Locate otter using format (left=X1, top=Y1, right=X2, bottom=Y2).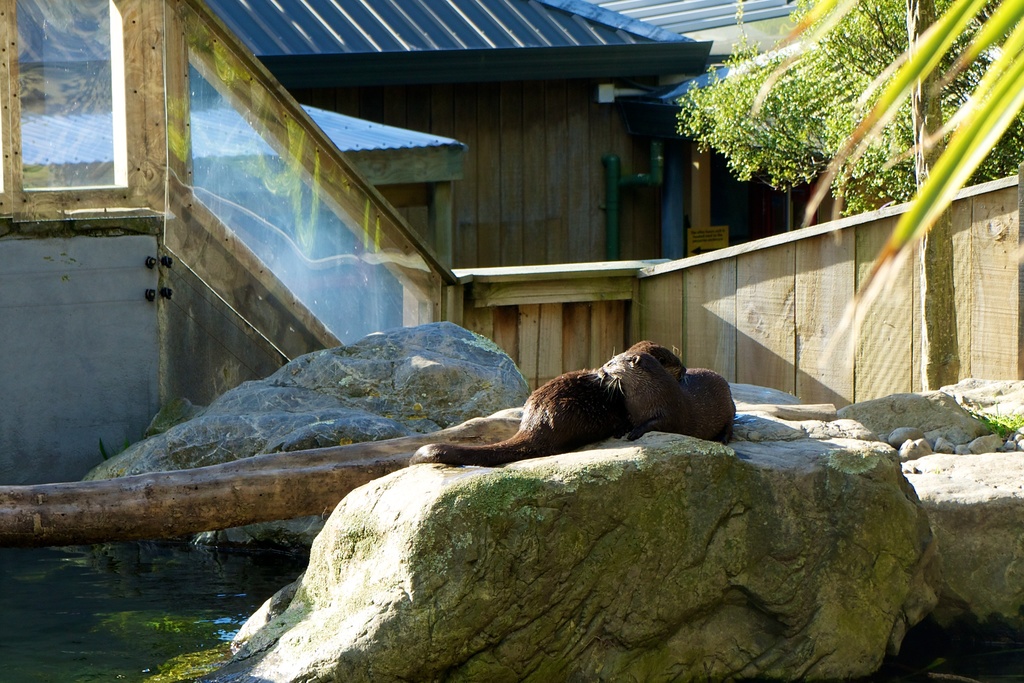
(left=584, top=350, right=736, bottom=447).
